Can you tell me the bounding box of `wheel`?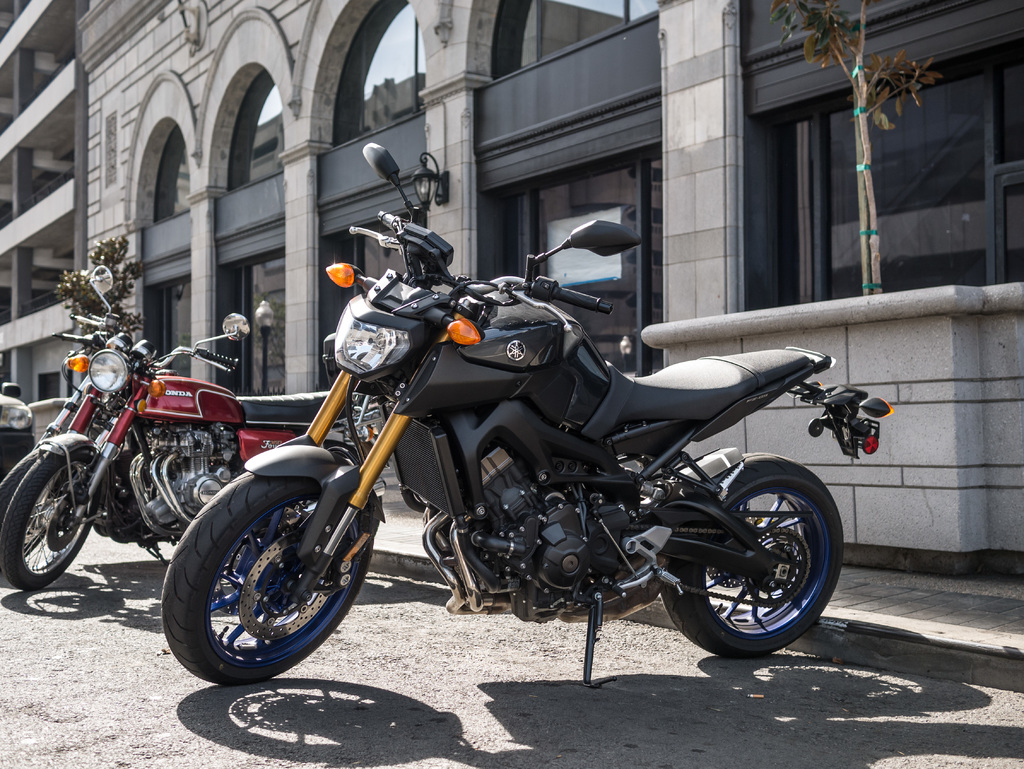
[left=739, top=526, right=811, bottom=609].
